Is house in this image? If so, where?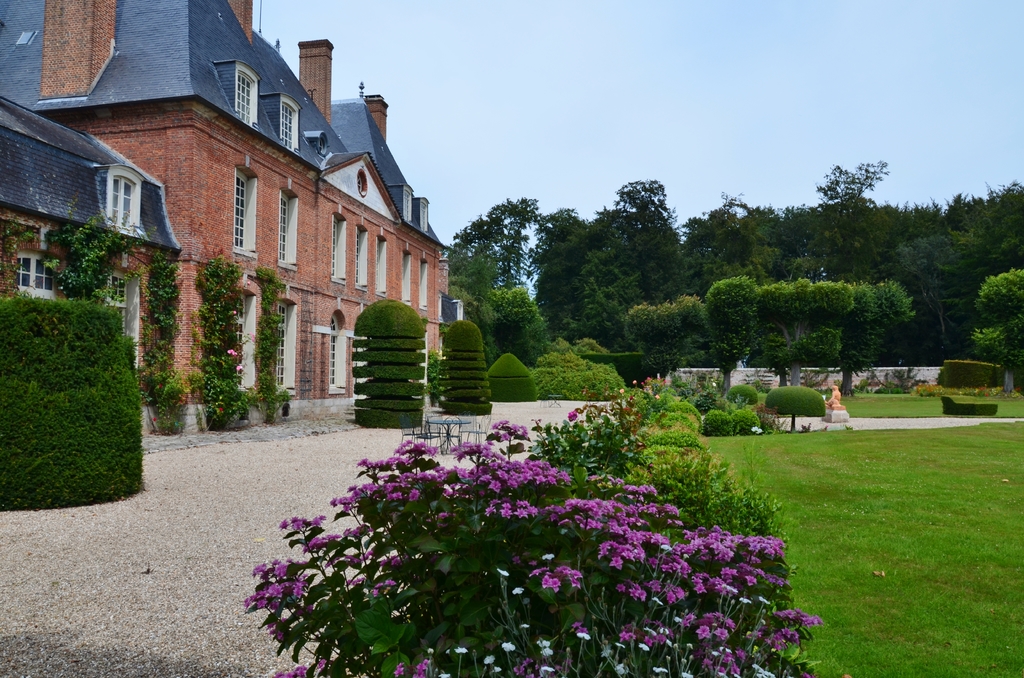
Yes, at x1=45 y1=3 x2=449 y2=423.
